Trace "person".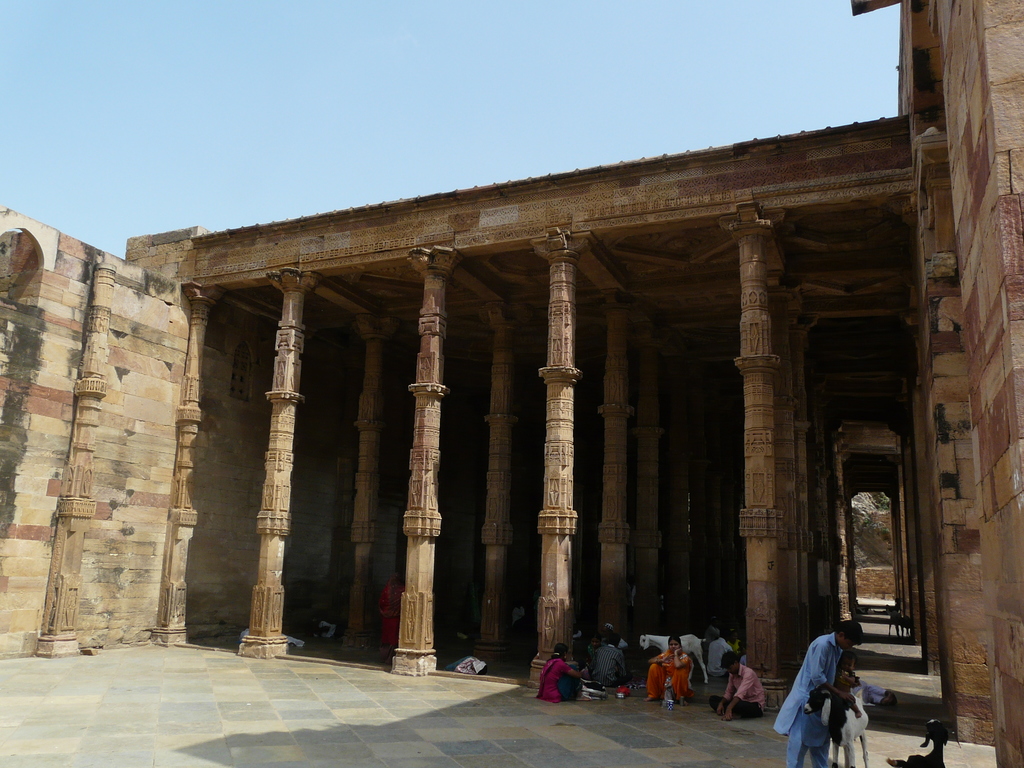
Traced to 647, 634, 689, 699.
